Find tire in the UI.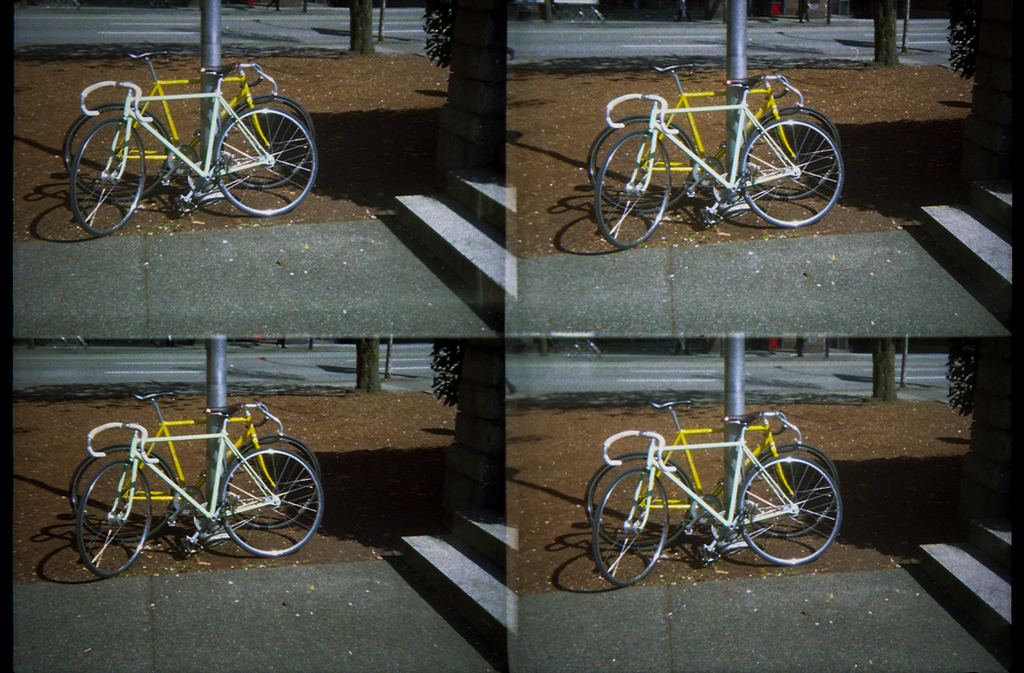
UI element at rect(736, 445, 836, 536).
